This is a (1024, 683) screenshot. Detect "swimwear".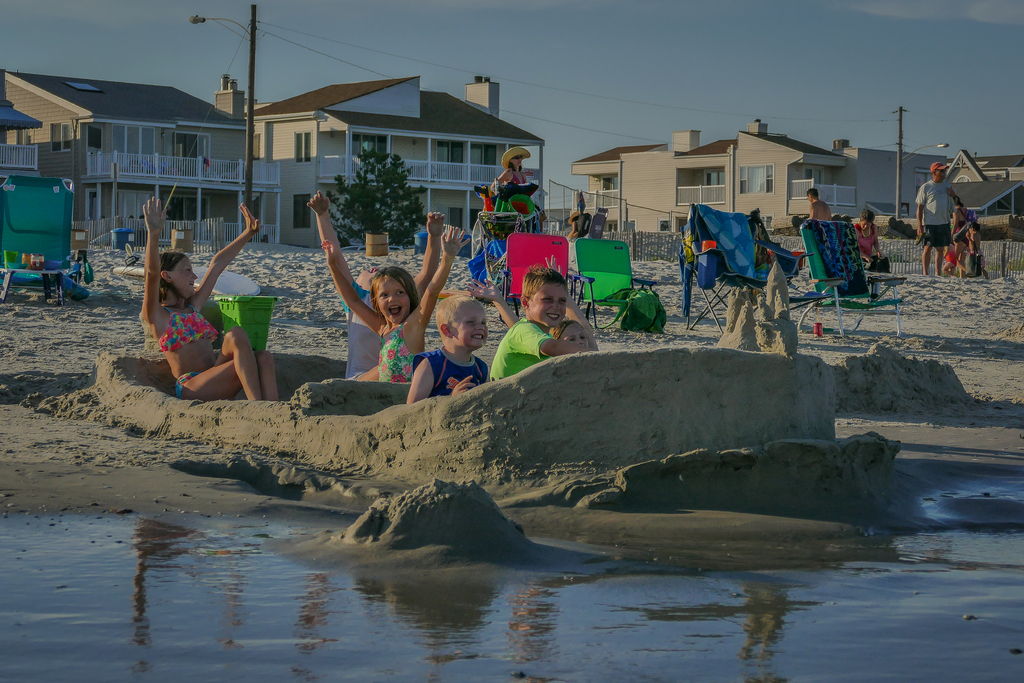
<bbox>170, 367, 214, 401</bbox>.
